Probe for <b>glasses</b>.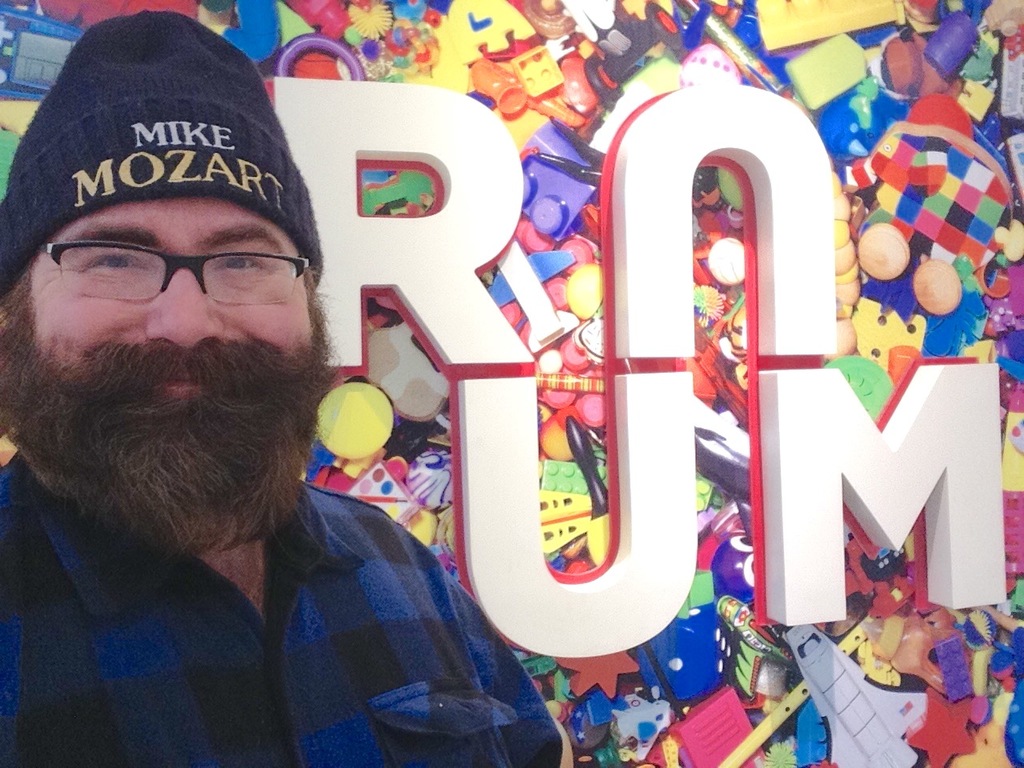
Probe result: rect(18, 226, 310, 318).
